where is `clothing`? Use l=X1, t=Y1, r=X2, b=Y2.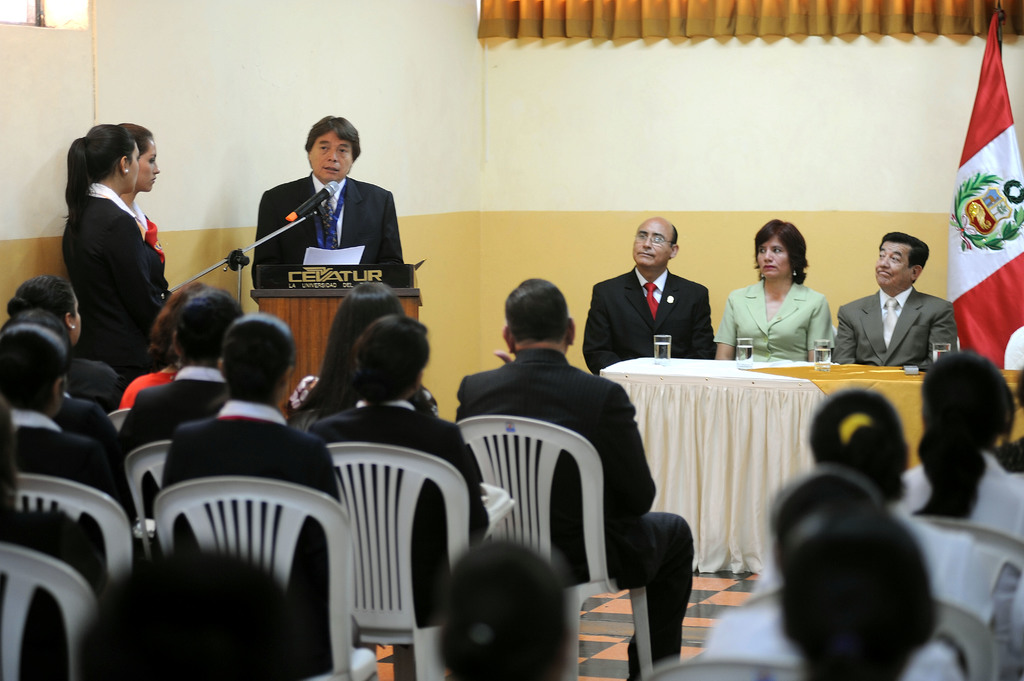
l=905, t=448, r=1023, b=655.
